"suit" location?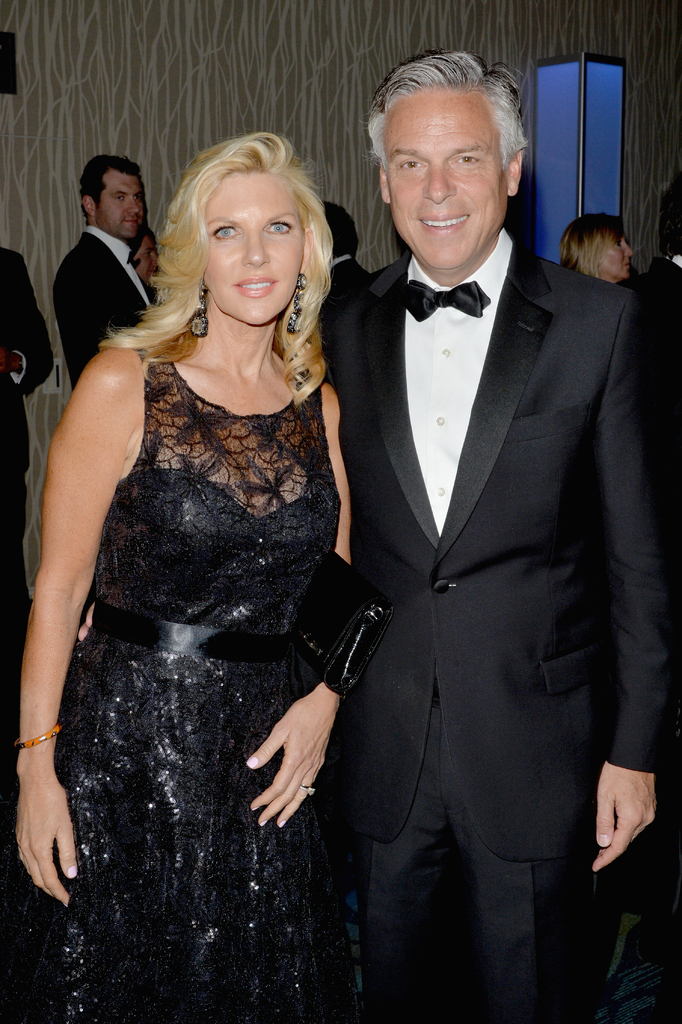
(x1=46, y1=225, x2=162, y2=390)
